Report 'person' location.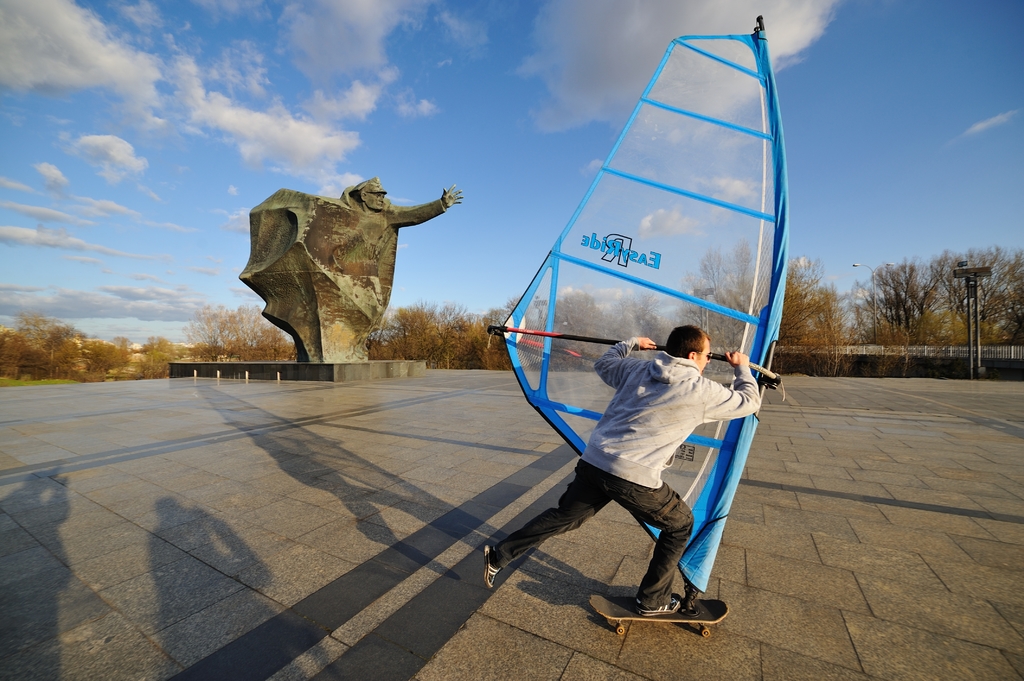
Report: 342 172 464 297.
